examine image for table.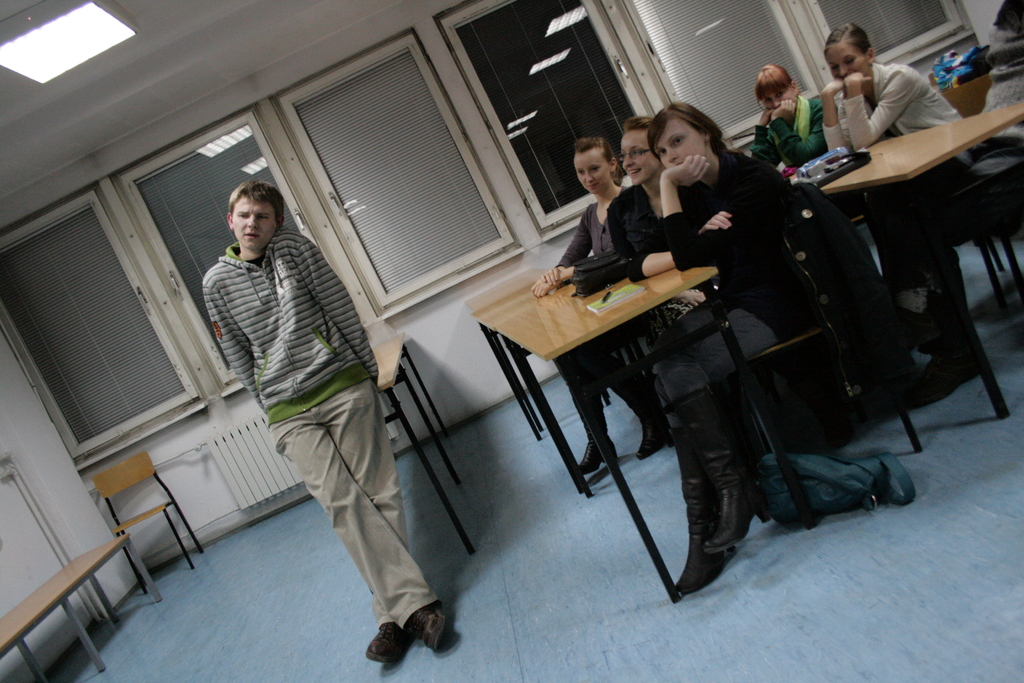
Examination result: (460, 257, 719, 609).
